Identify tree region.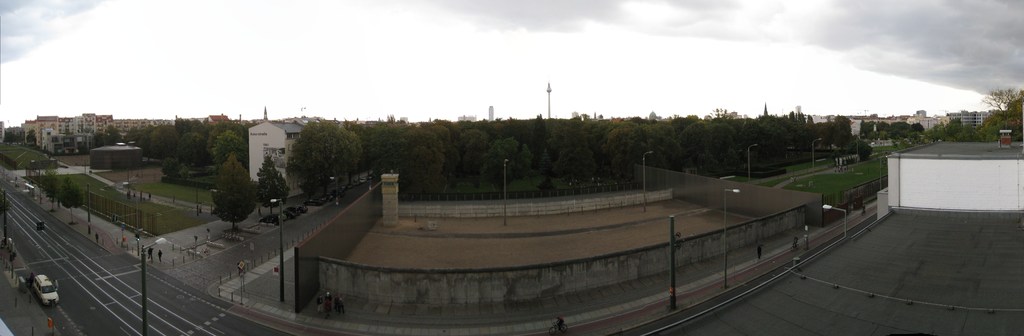
Region: locate(139, 132, 165, 164).
